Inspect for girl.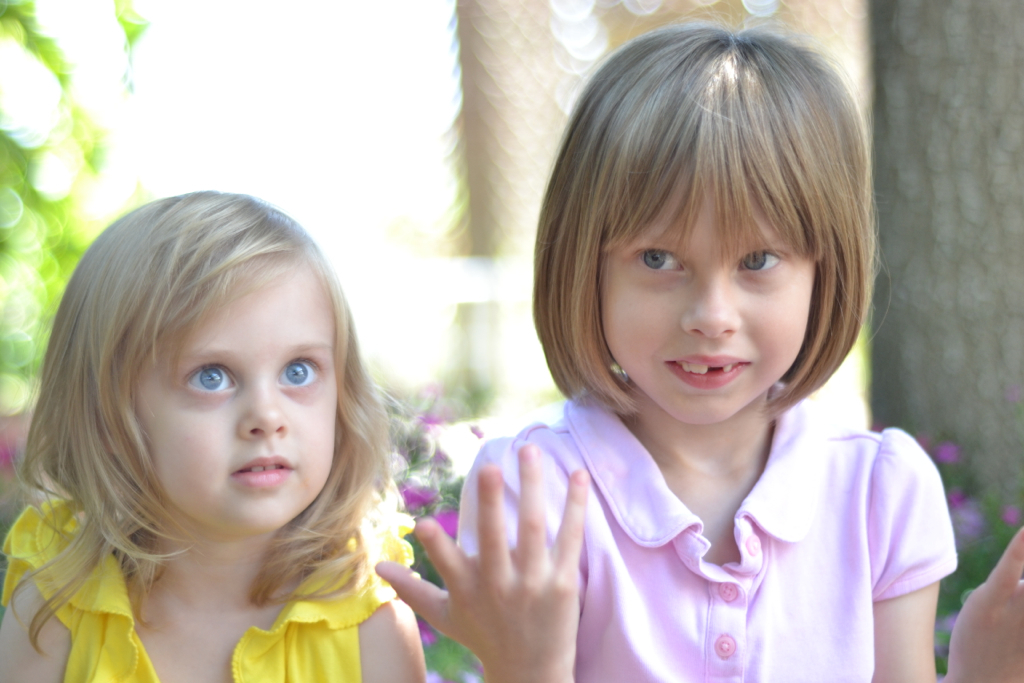
Inspection: x1=0 y1=188 x2=427 y2=682.
